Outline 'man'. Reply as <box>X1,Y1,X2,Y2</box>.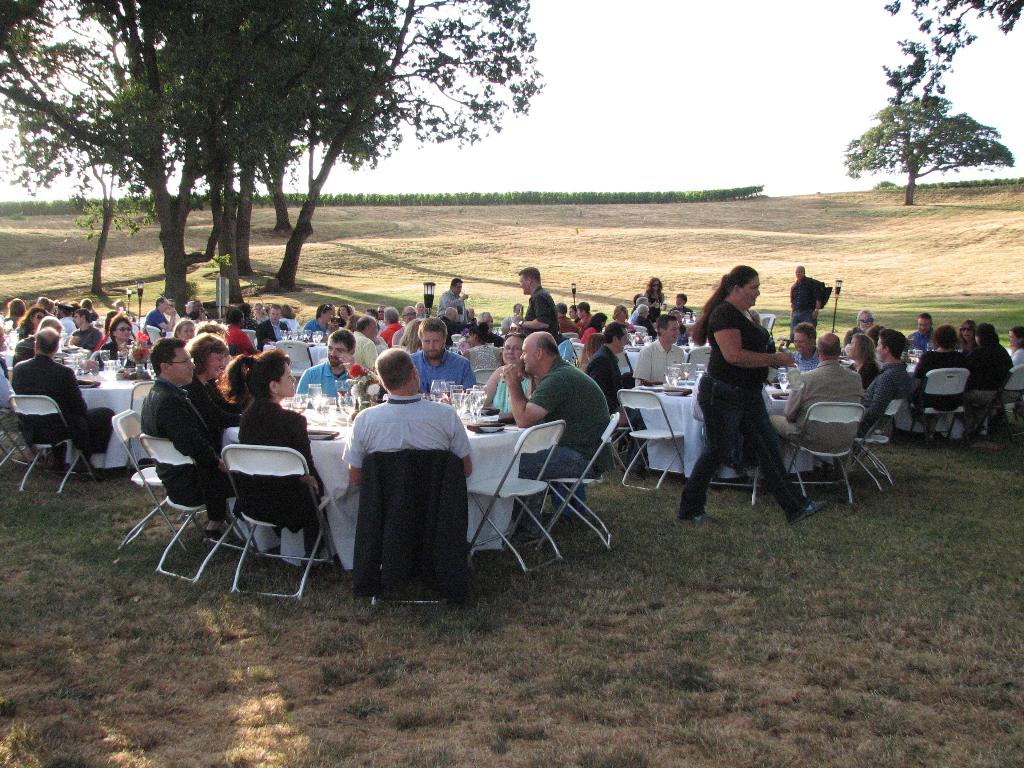
<box>789,264,822,342</box>.
